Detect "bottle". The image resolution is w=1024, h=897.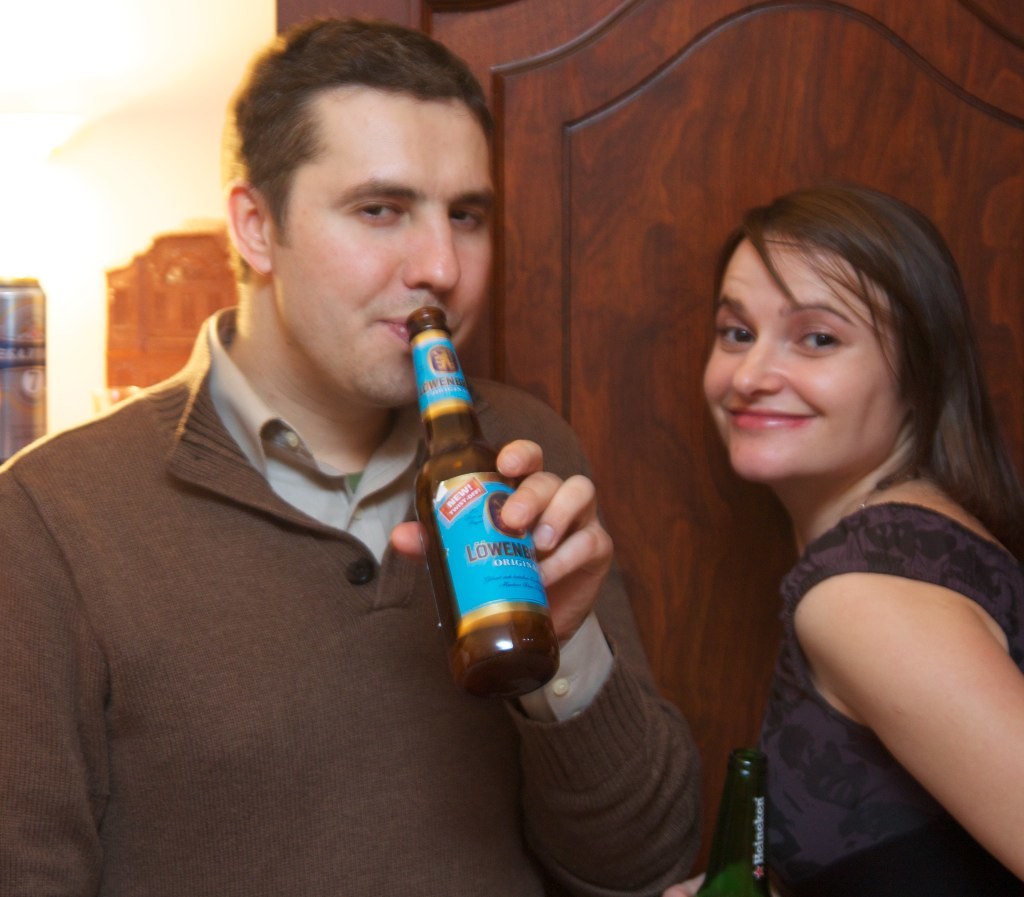
<box>398,308,553,703</box>.
